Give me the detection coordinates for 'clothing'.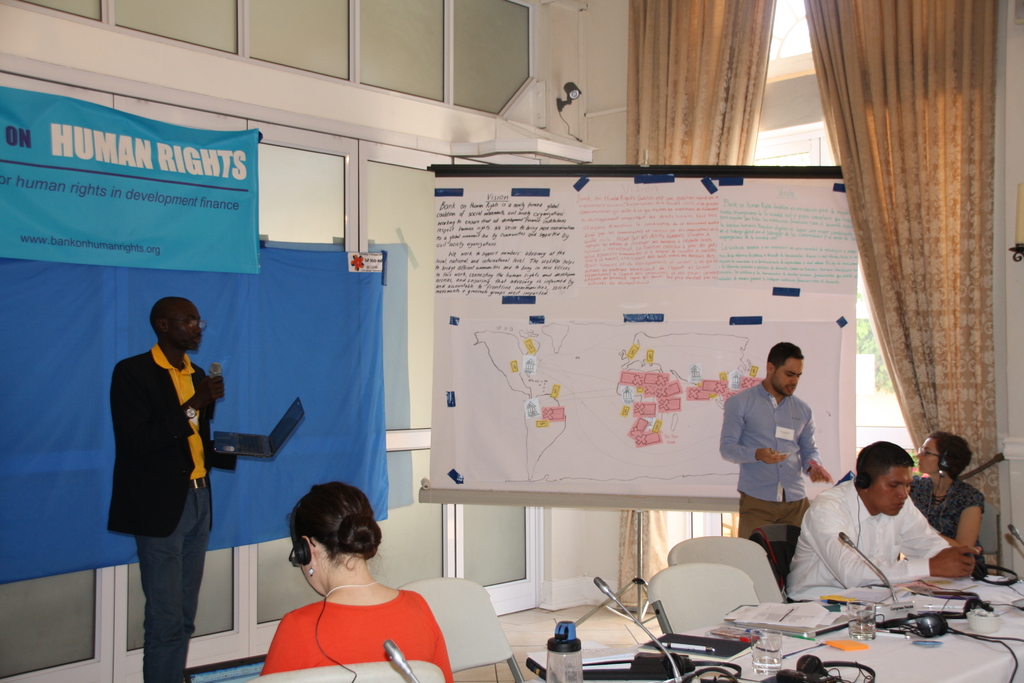
(912,472,996,586).
